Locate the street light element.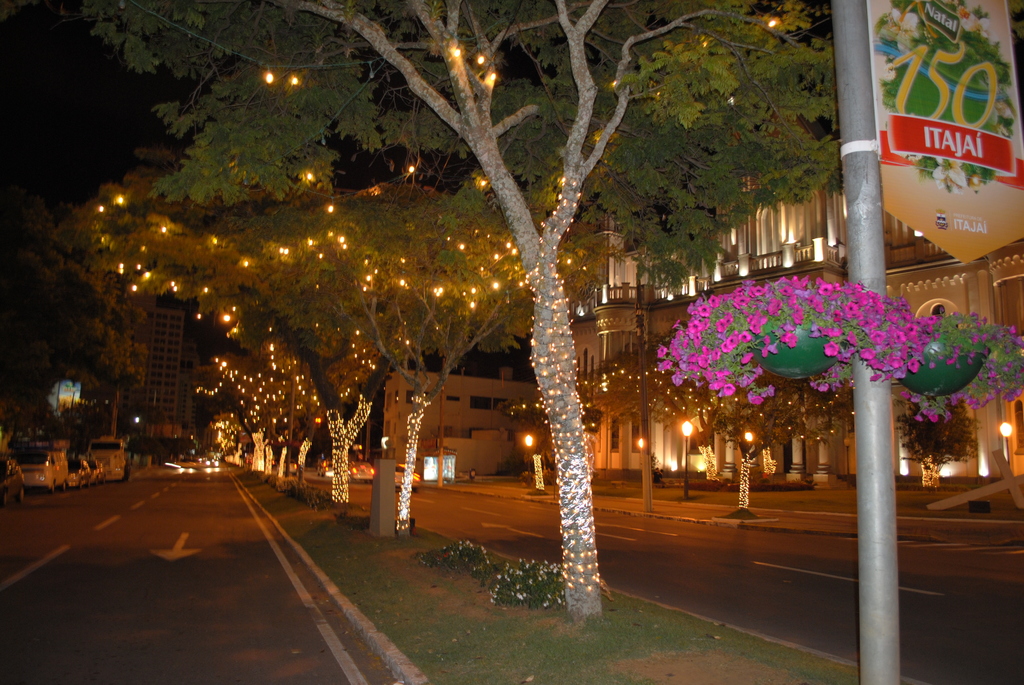
Element bbox: left=681, top=418, right=696, bottom=497.
